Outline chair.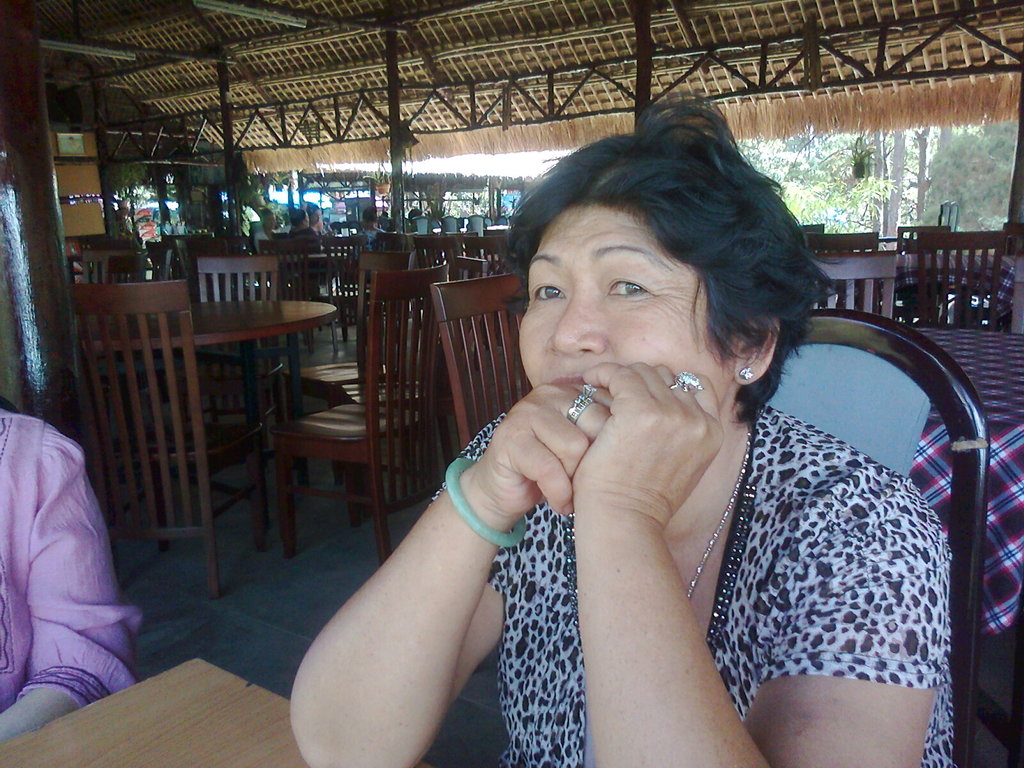
Outline: {"left": 762, "top": 309, "right": 990, "bottom": 767}.
